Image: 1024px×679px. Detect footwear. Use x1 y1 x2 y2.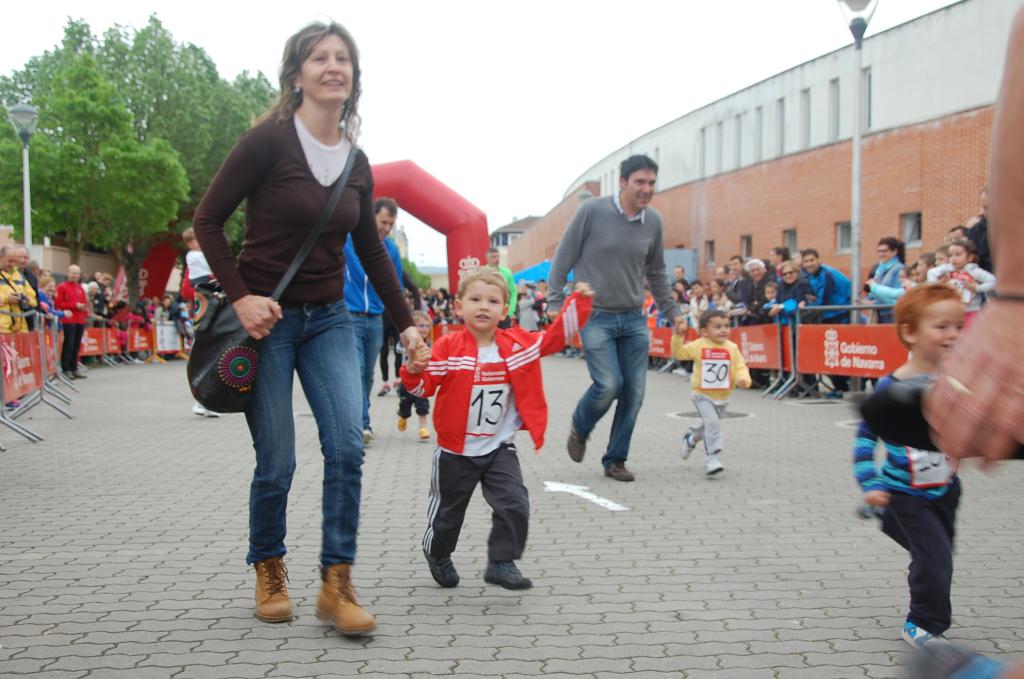
252 556 296 628.
